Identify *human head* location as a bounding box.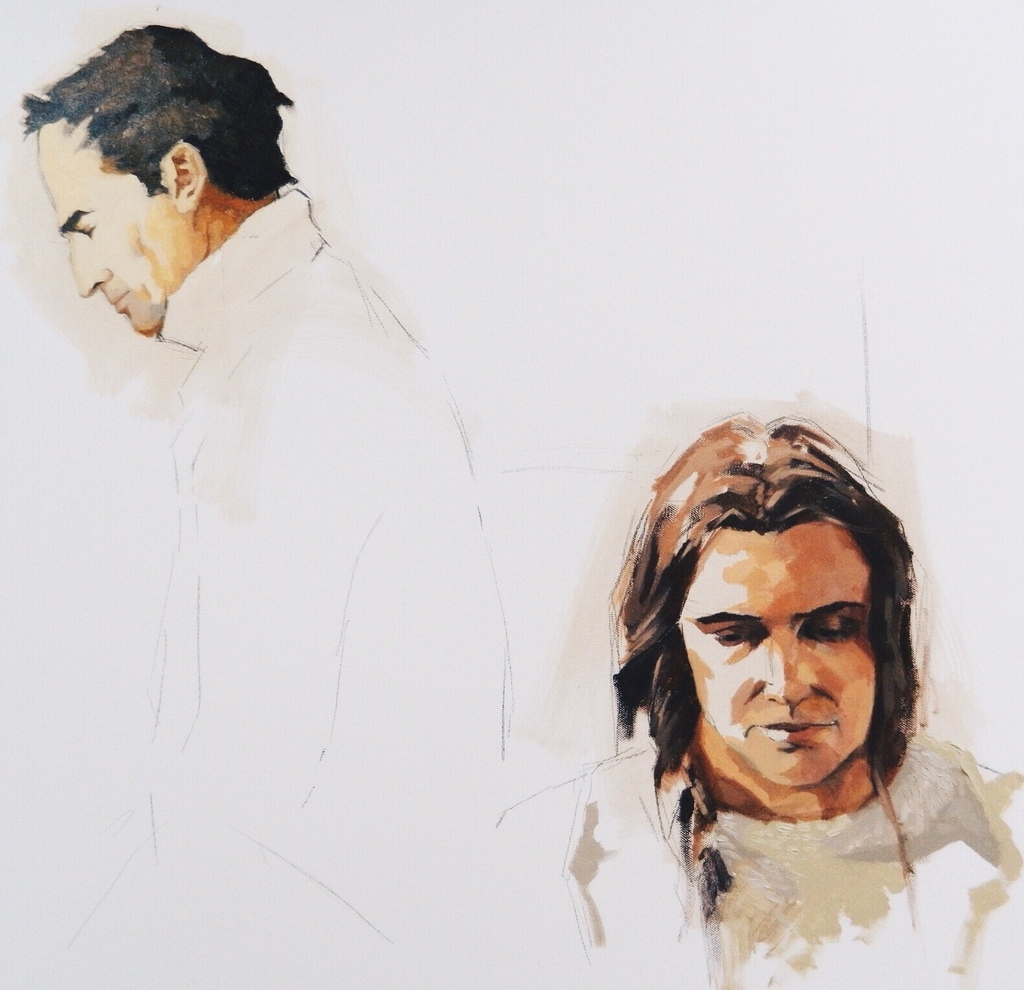
21,19,287,307.
